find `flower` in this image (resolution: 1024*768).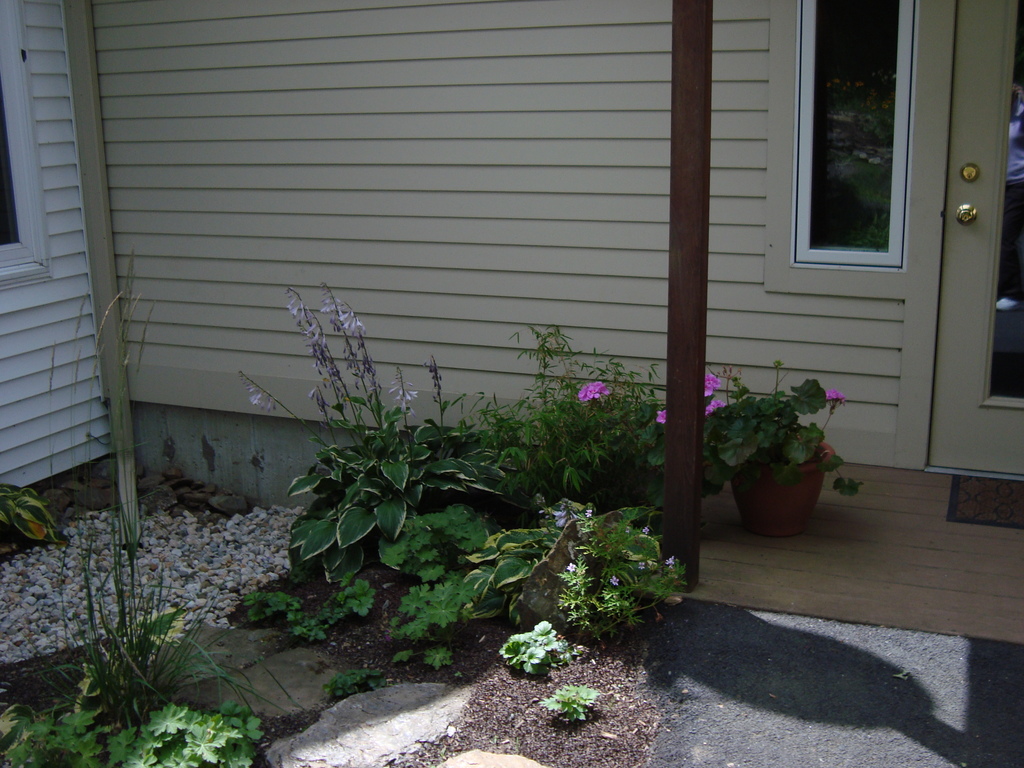
l=571, t=381, r=613, b=401.
